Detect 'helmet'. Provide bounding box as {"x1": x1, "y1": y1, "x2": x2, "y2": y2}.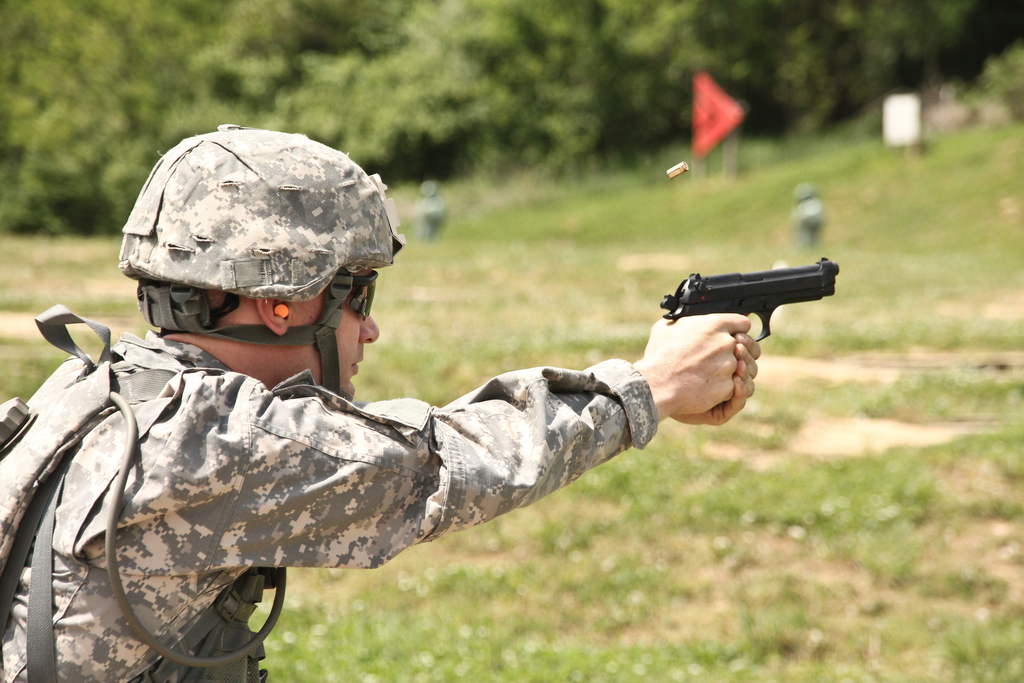
{"x1": 119, "y1": 131, "x2": 390, "y2": 384}.
